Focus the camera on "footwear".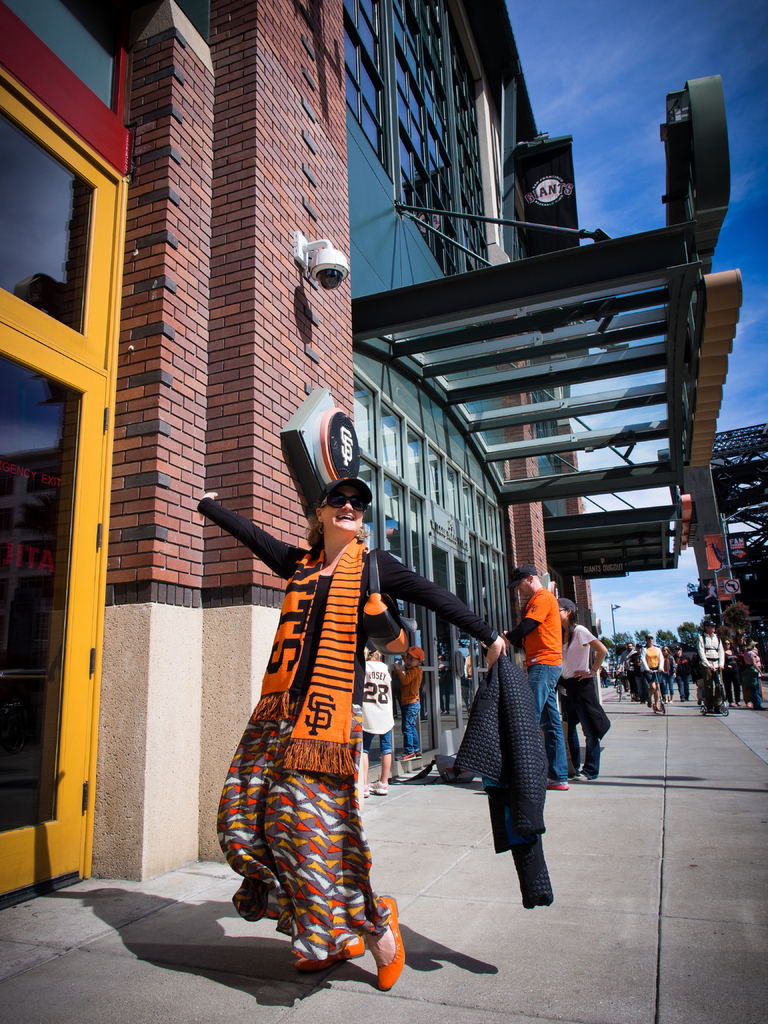
Focus region: x1=377 y1=890 x2=406 y2=989.
